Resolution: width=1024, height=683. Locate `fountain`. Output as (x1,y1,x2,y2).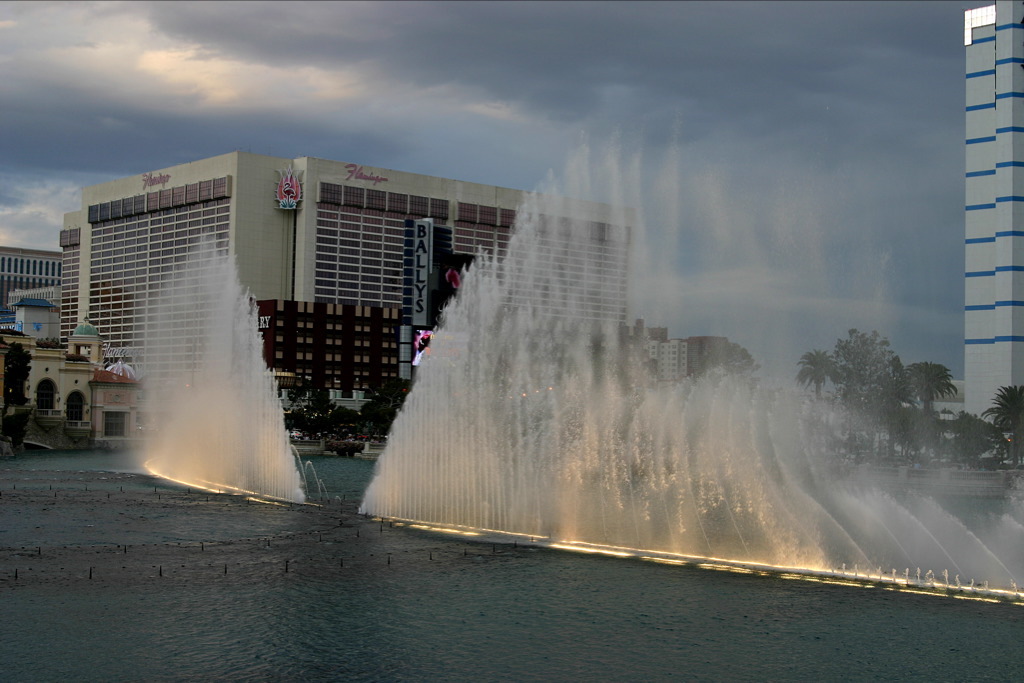
(126,228,305,530).
